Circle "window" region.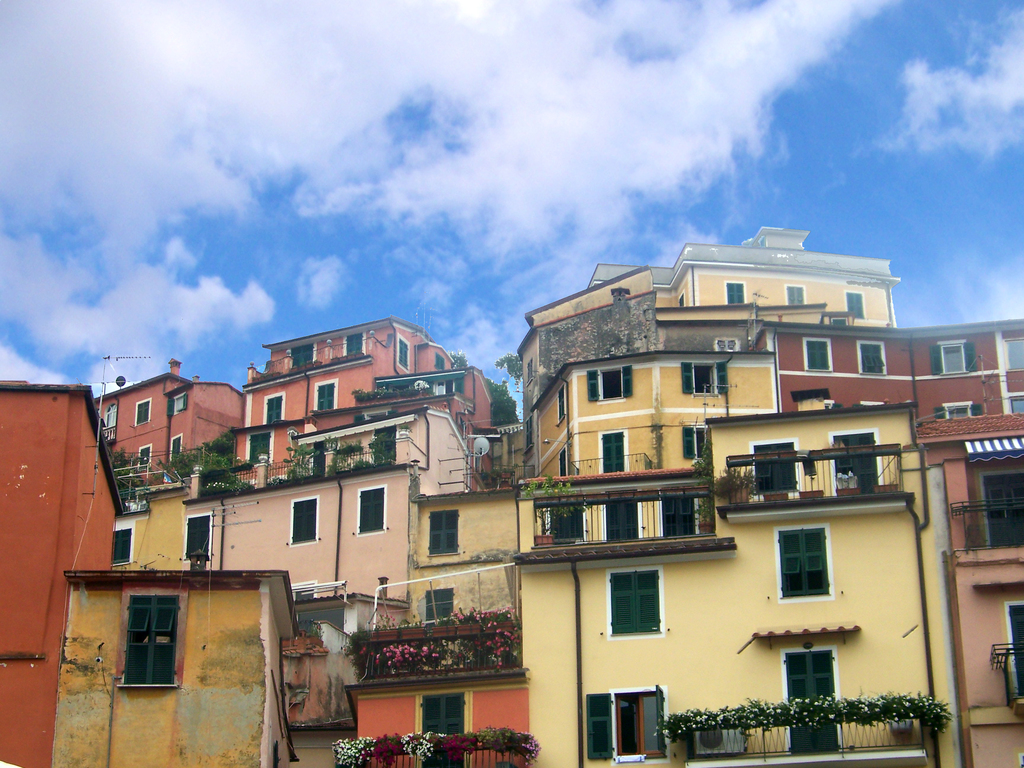
Region: region(351, 483, 388, 533).
